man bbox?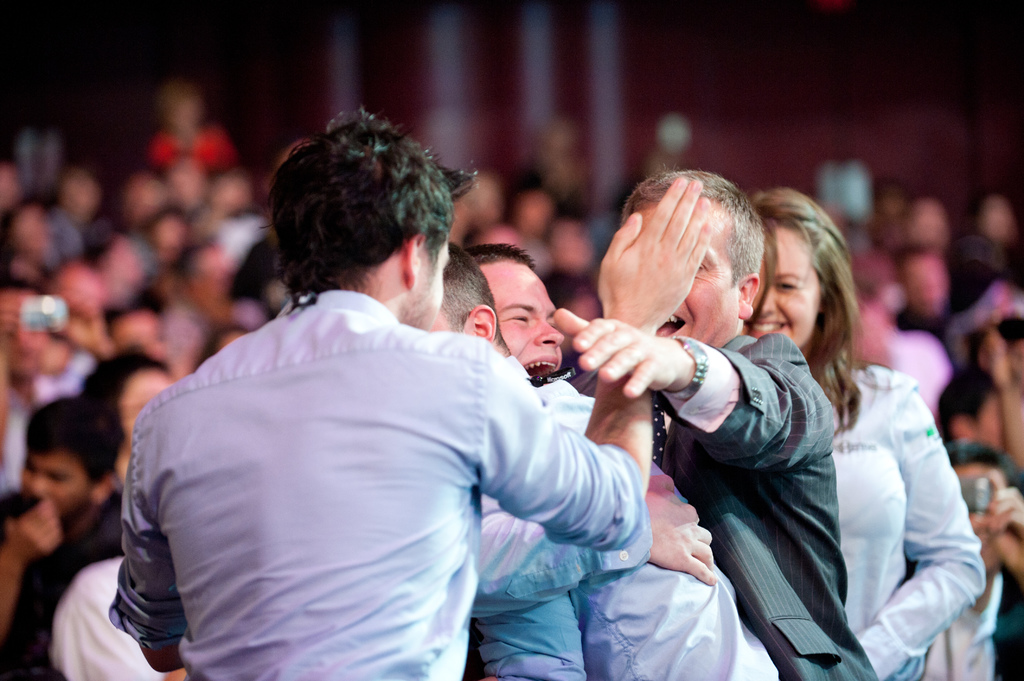
0 398 132 680
